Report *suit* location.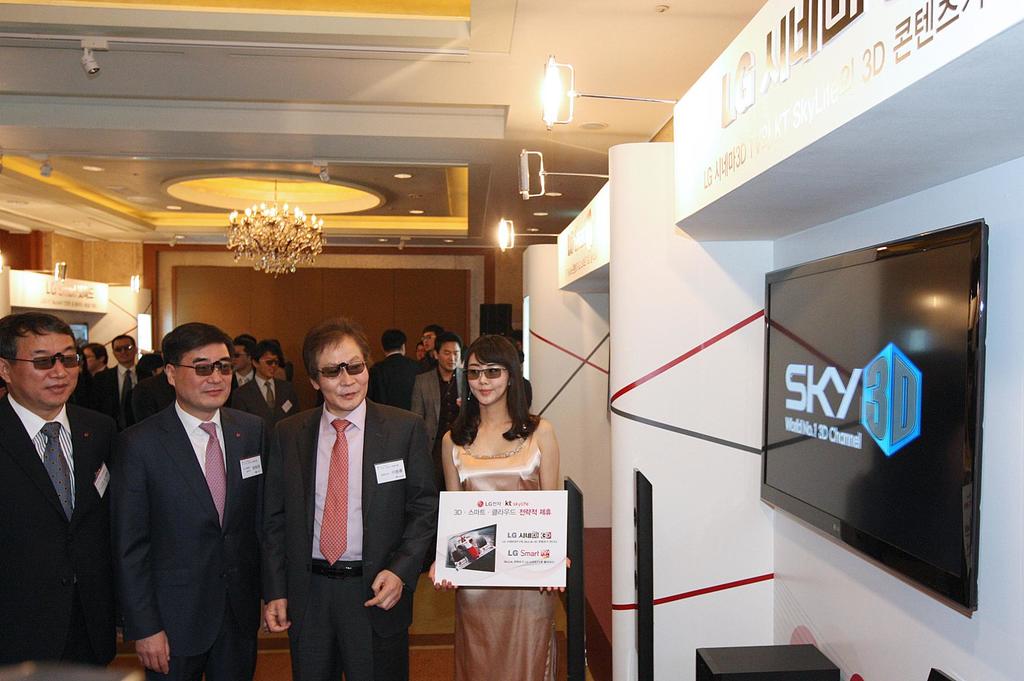
Report: [230, 374, 301, 422].
